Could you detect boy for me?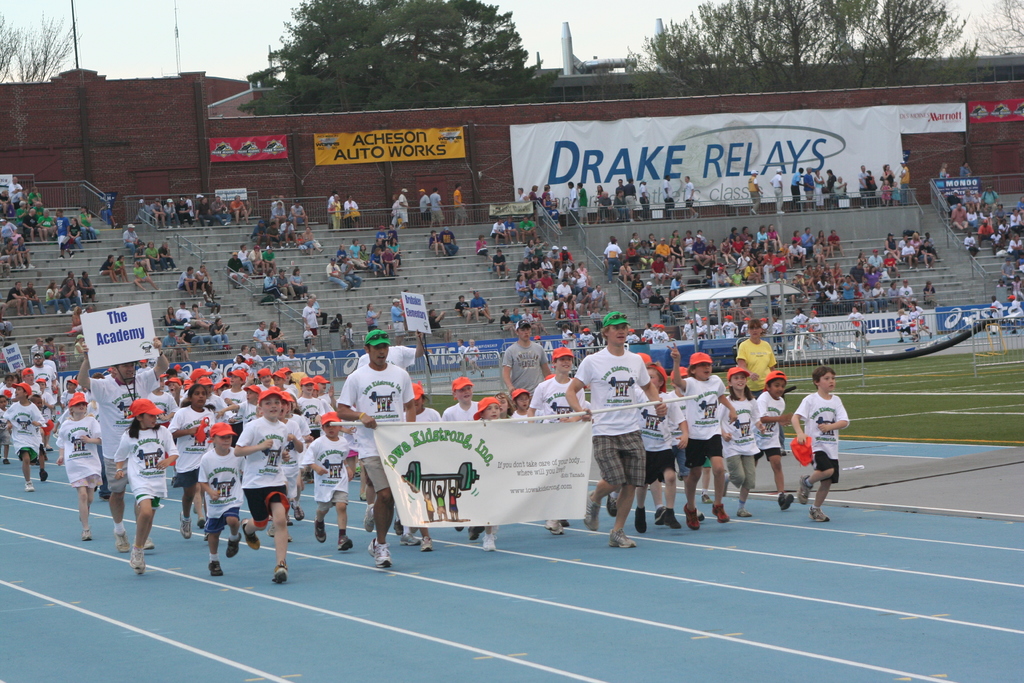
Detection result: [x1=222, y1=371, x2=245, y2=433].
